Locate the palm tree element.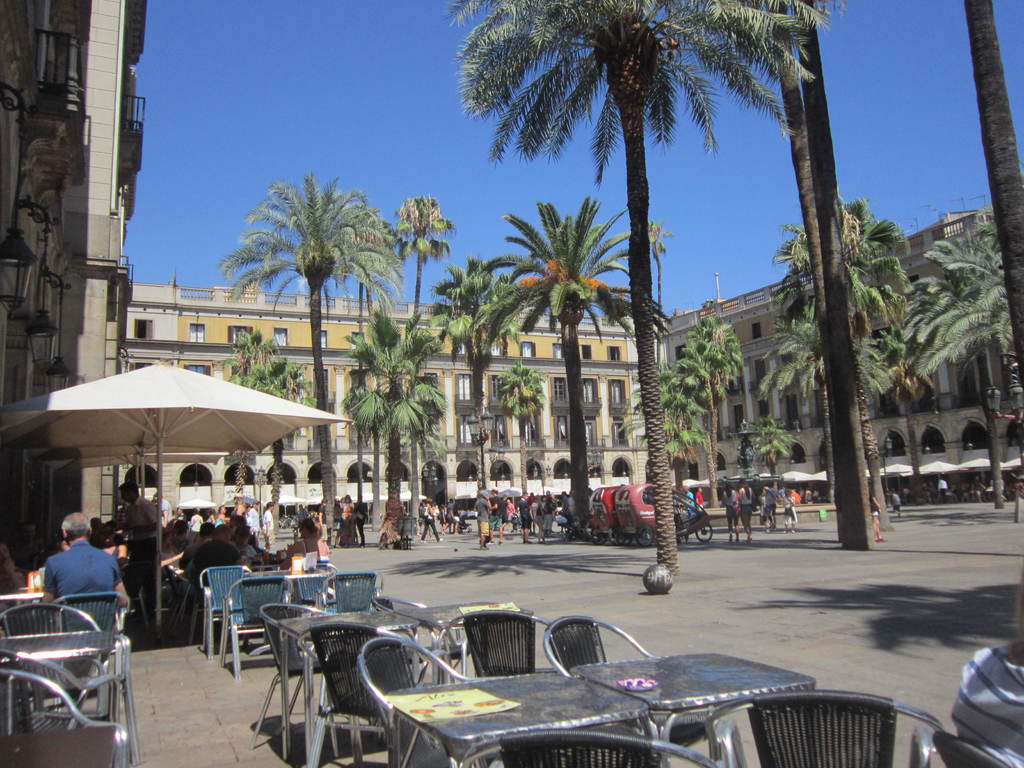
Element bbox: [x1=416, y1=255, x2=499, y2=540].
